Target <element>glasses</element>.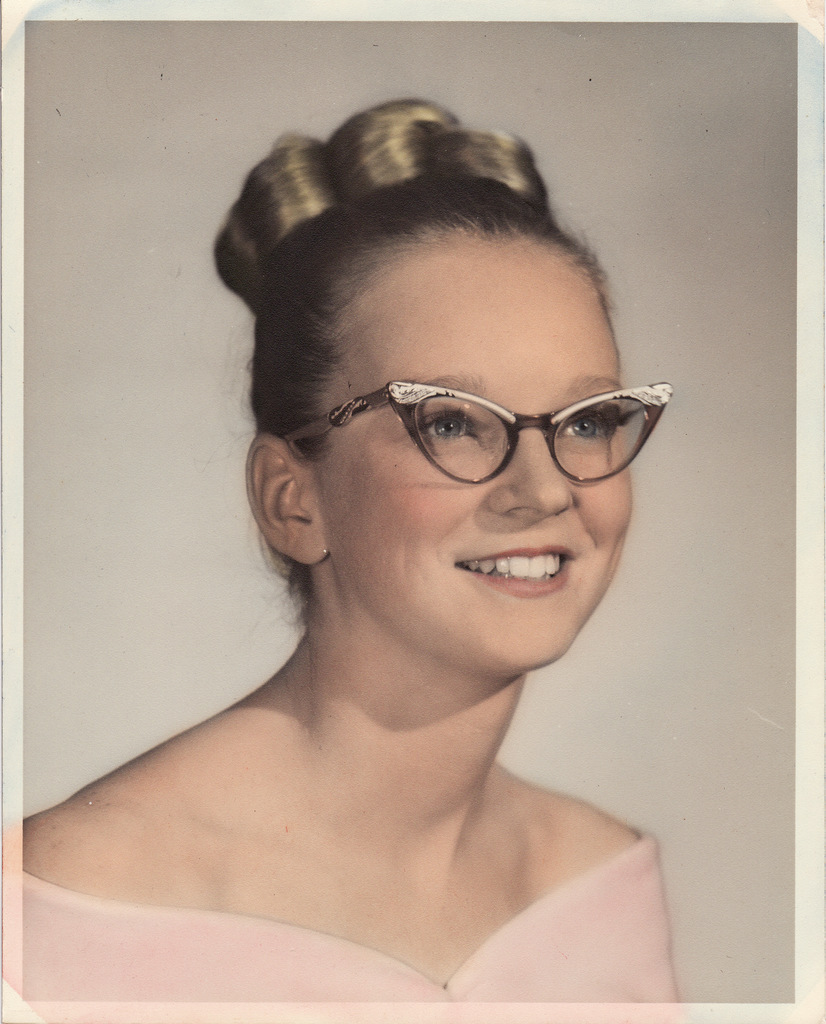
Target region: (x1=275, y1=381, x2=676, y2=486).
